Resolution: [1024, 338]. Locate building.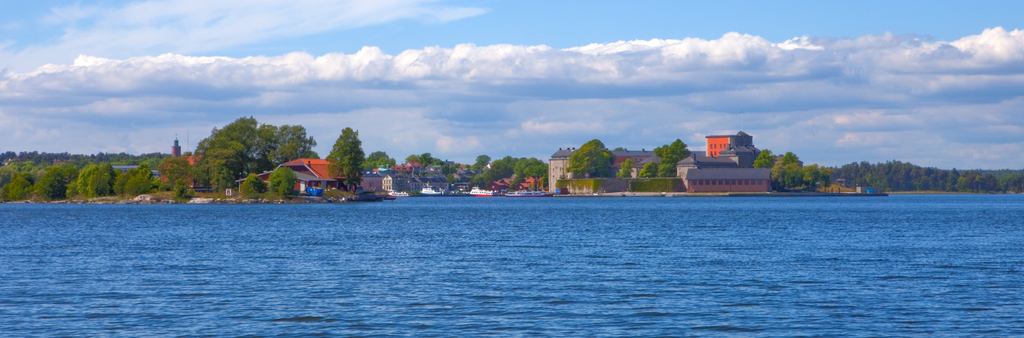
[left=262, top=160, right=345, bottom=194].
